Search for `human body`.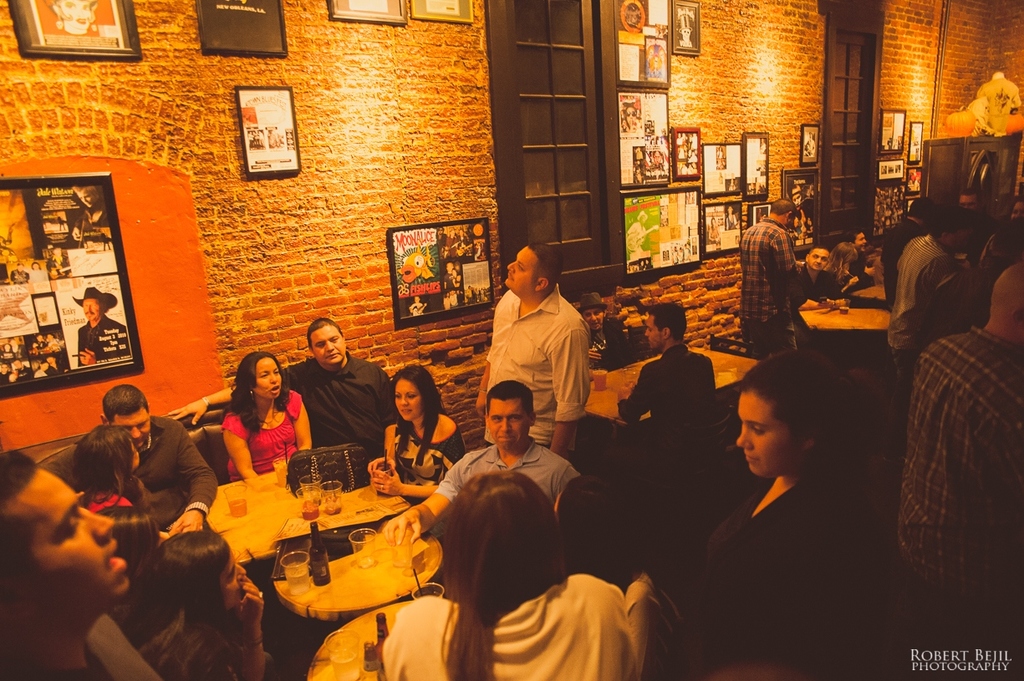
Found at <bbox>374, 470, 637, 680</bbox>.
